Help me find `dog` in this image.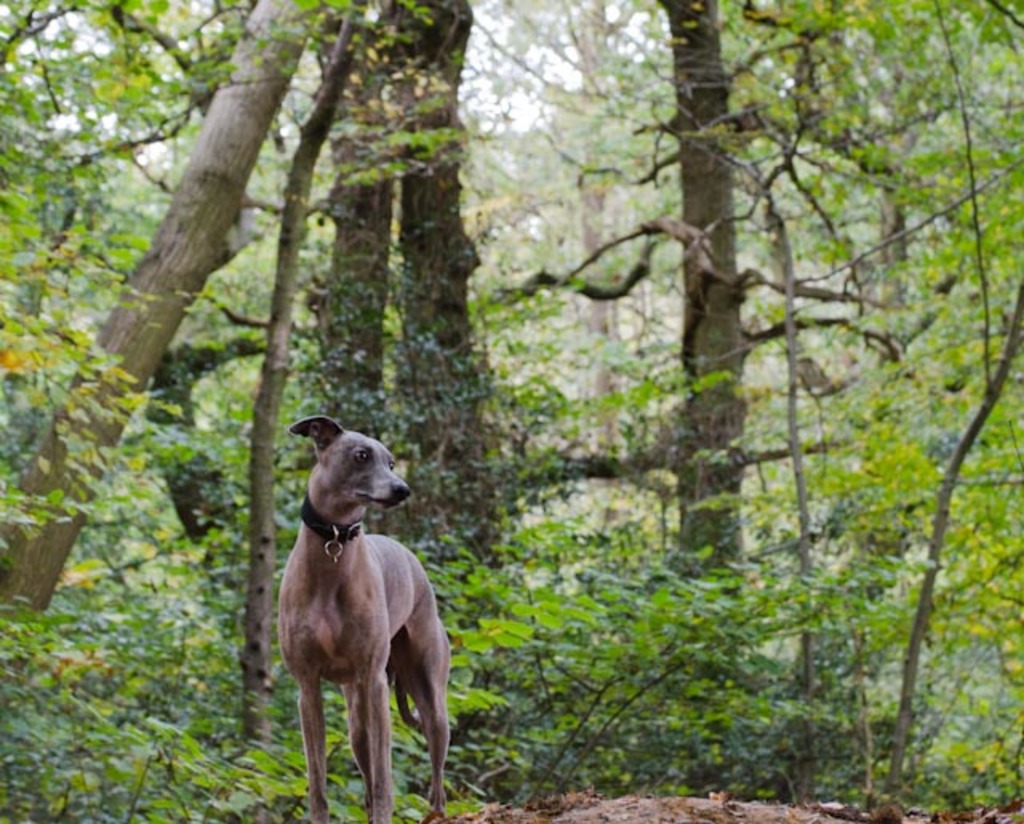
Found it: crop(277, 408, 448, 822).
